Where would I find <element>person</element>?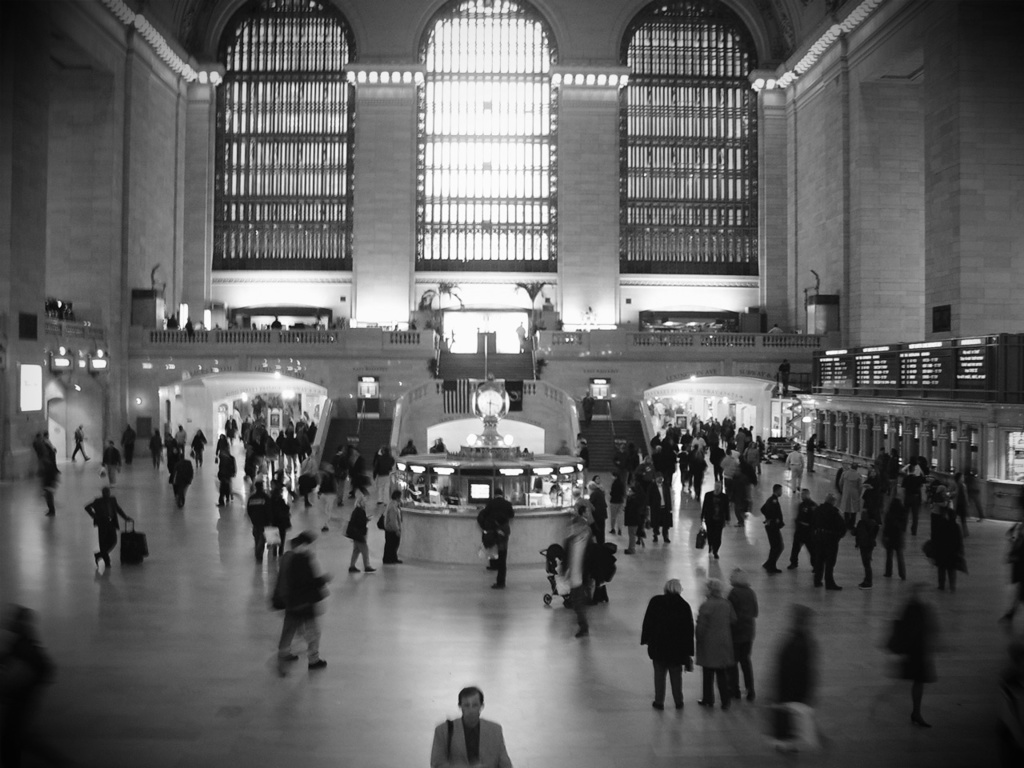
At crop(727, 567, 755, 678).
